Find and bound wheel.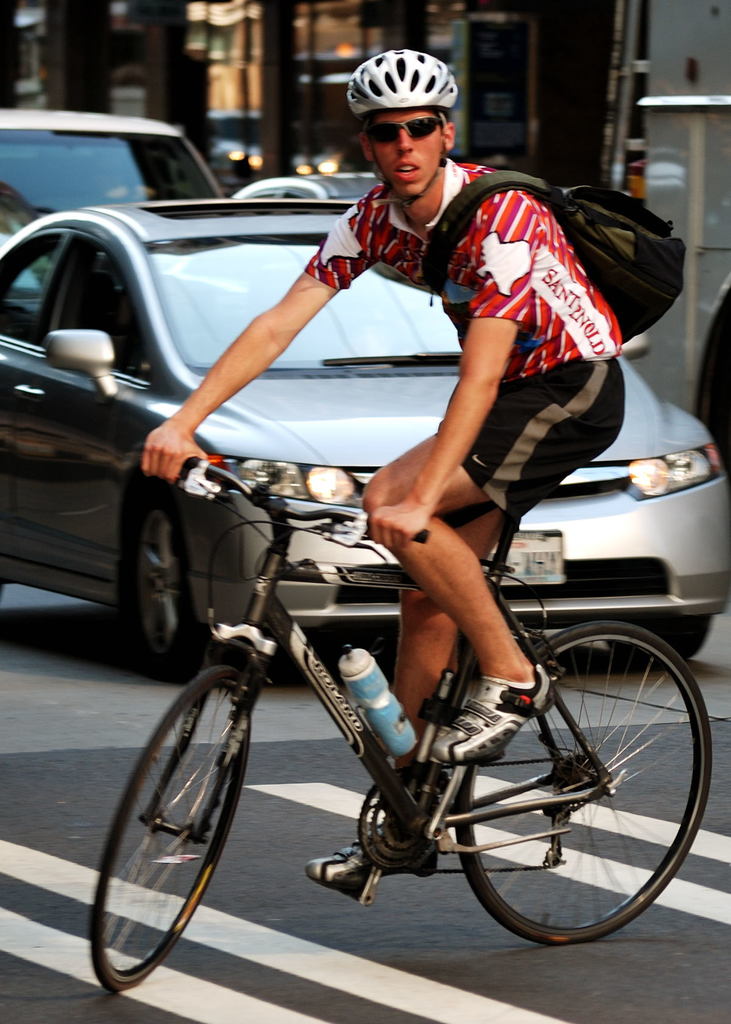
Bound: (left=493, top=629, right=725, bottom=950).
